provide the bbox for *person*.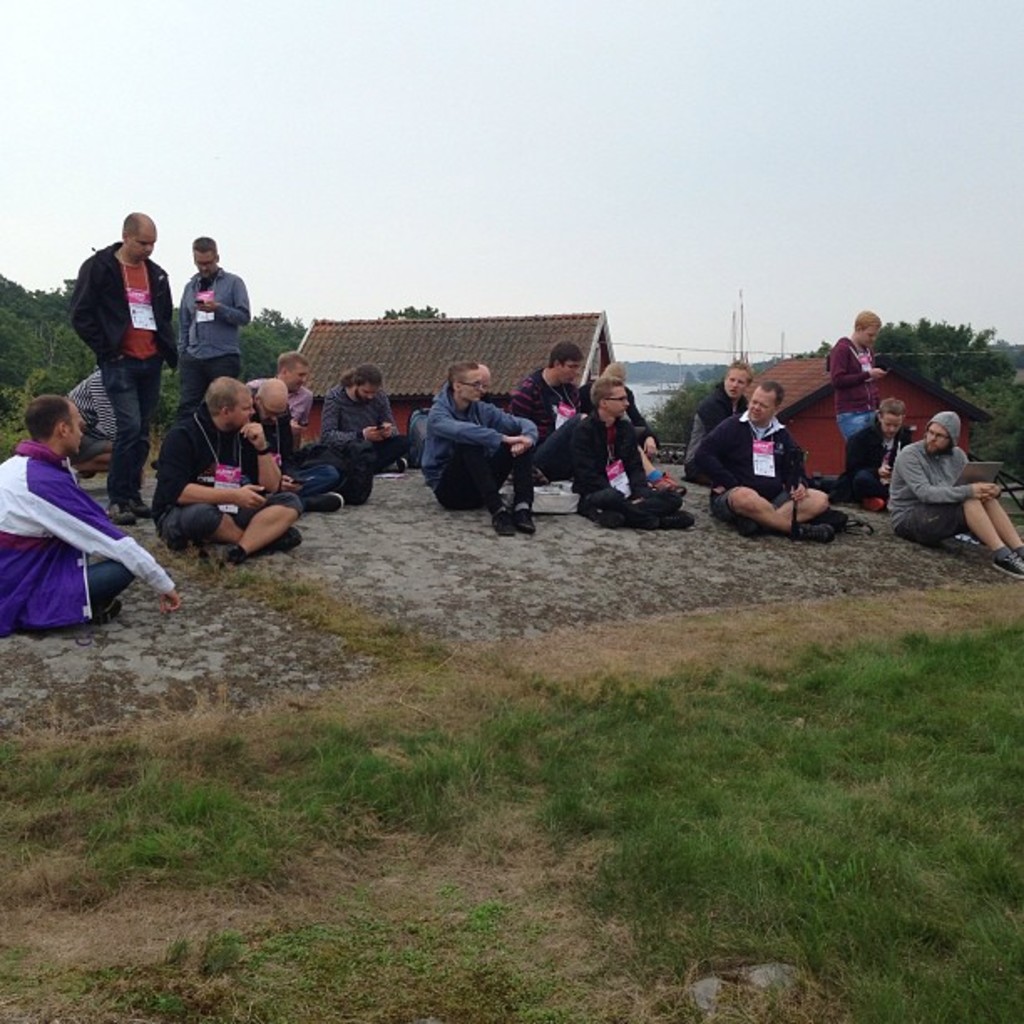
bbox(822, 305, 890, 455).
